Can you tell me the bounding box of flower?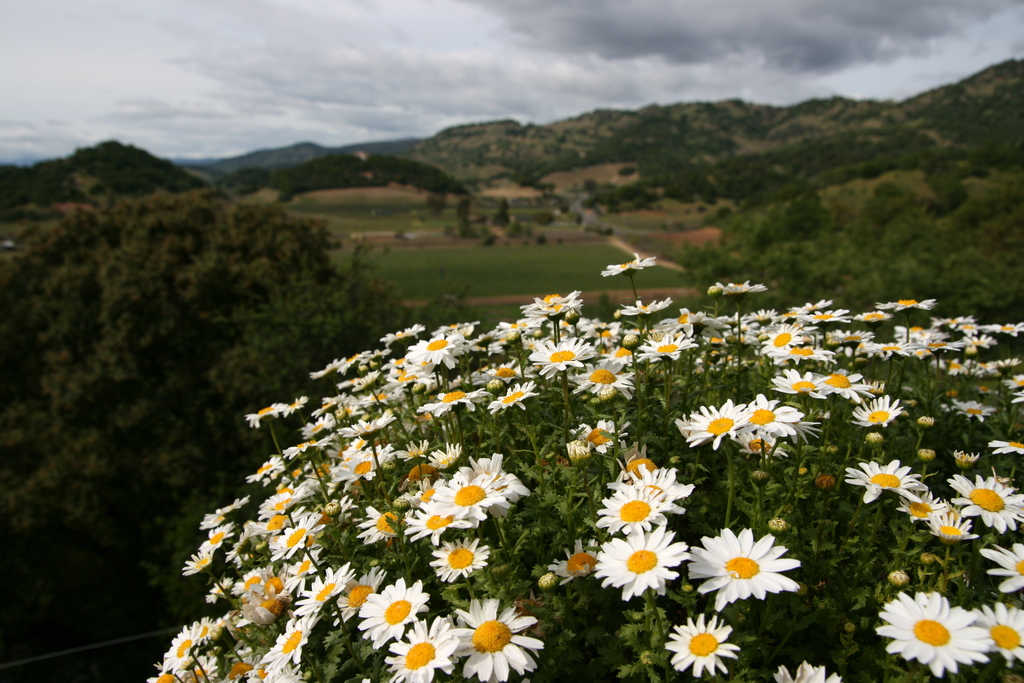
(x1=570, y1=416, x2=635, y2=458).
